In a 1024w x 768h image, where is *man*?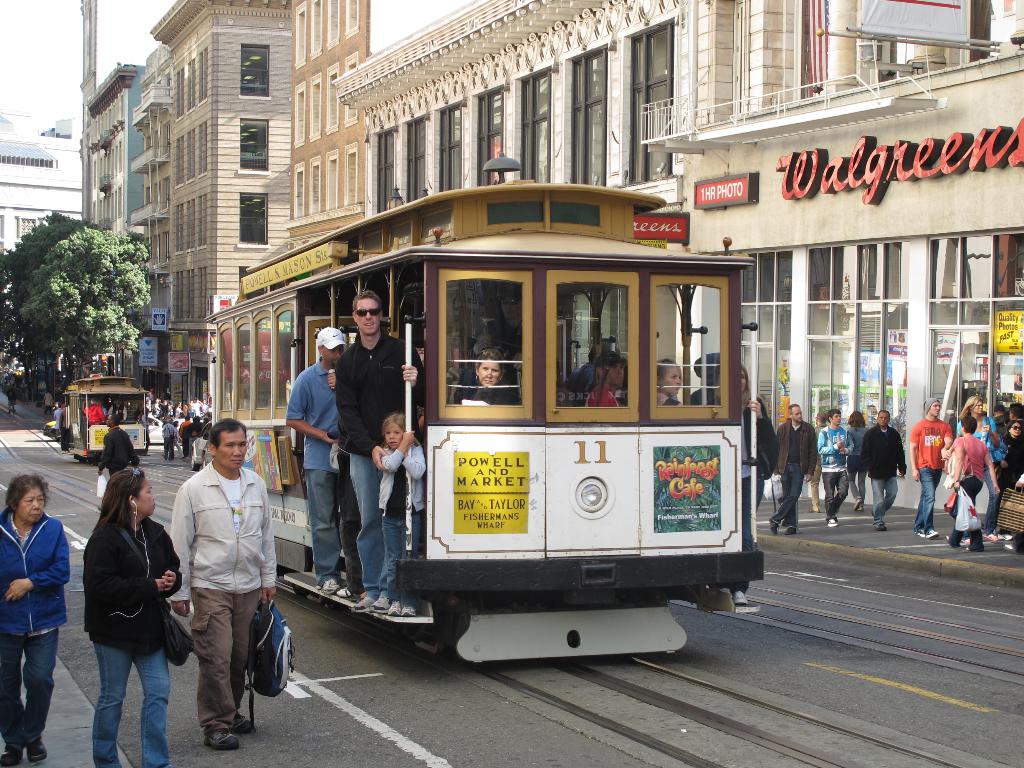
911/396/955/536.
